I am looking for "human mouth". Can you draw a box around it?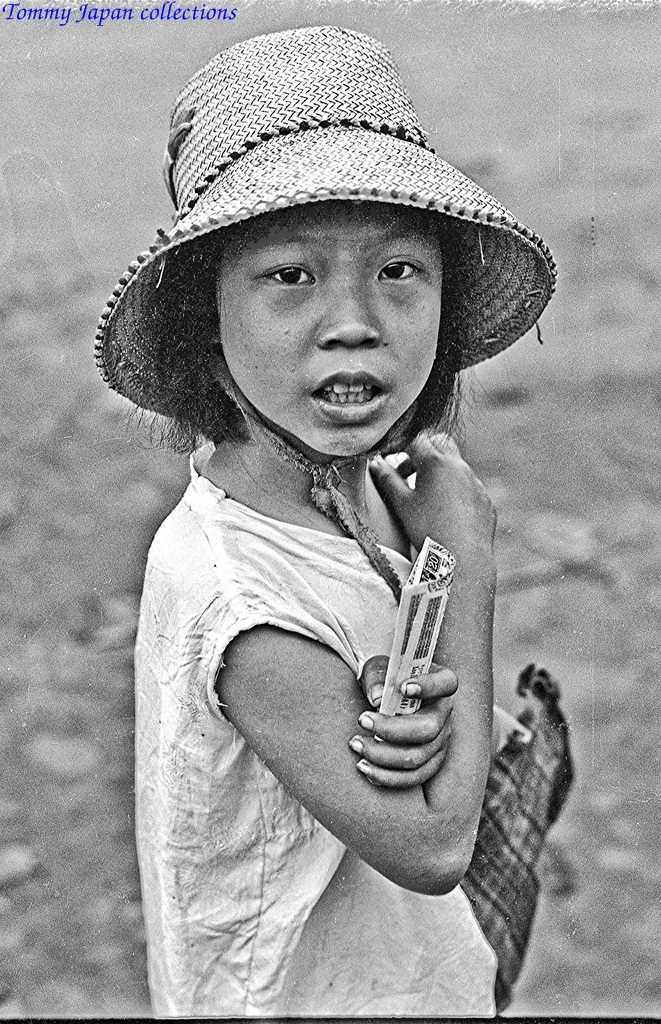
Sure, the bounding box is BBox(310, 372, 391, 426).
